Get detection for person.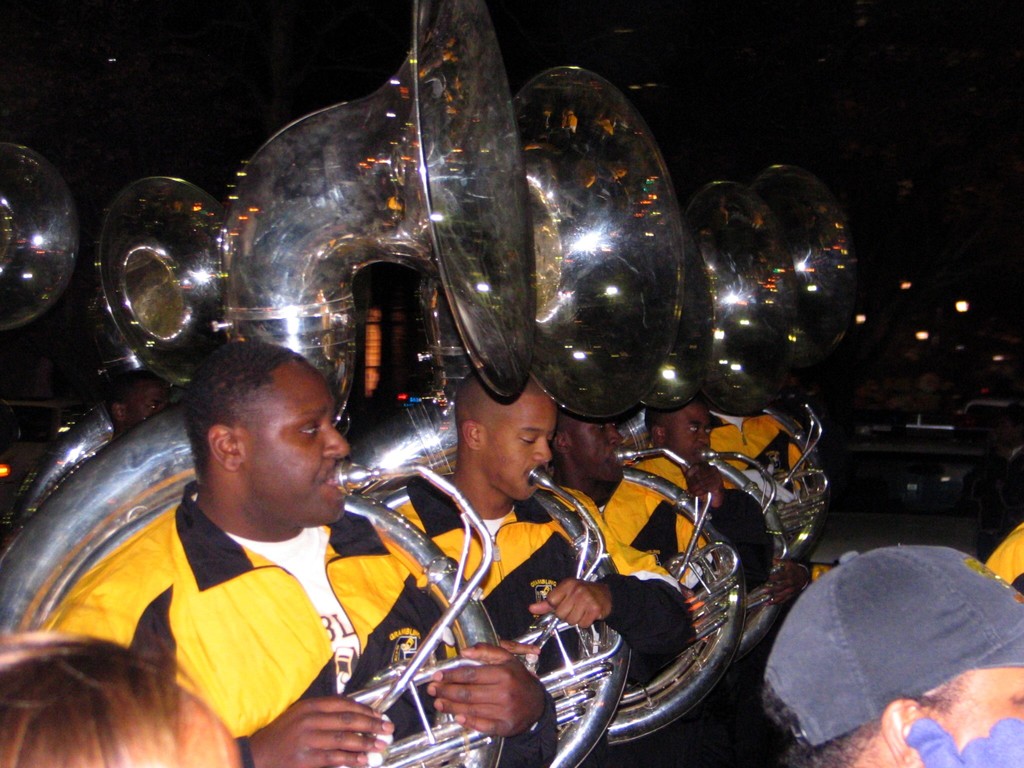
Detection: detection(633, 392, 726, 535).
